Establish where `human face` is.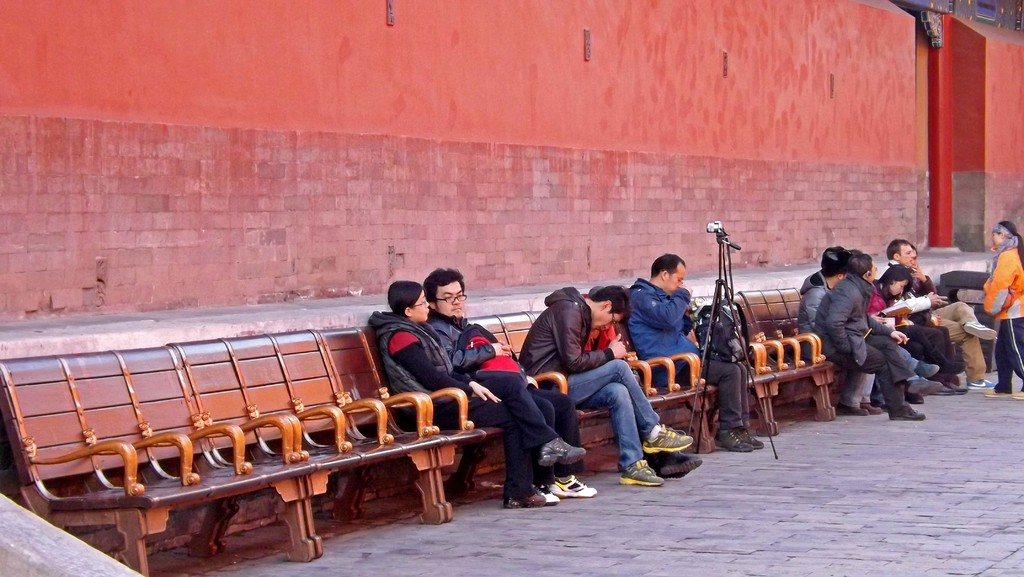
Established at bbox=[590, 310, 624, 330].
